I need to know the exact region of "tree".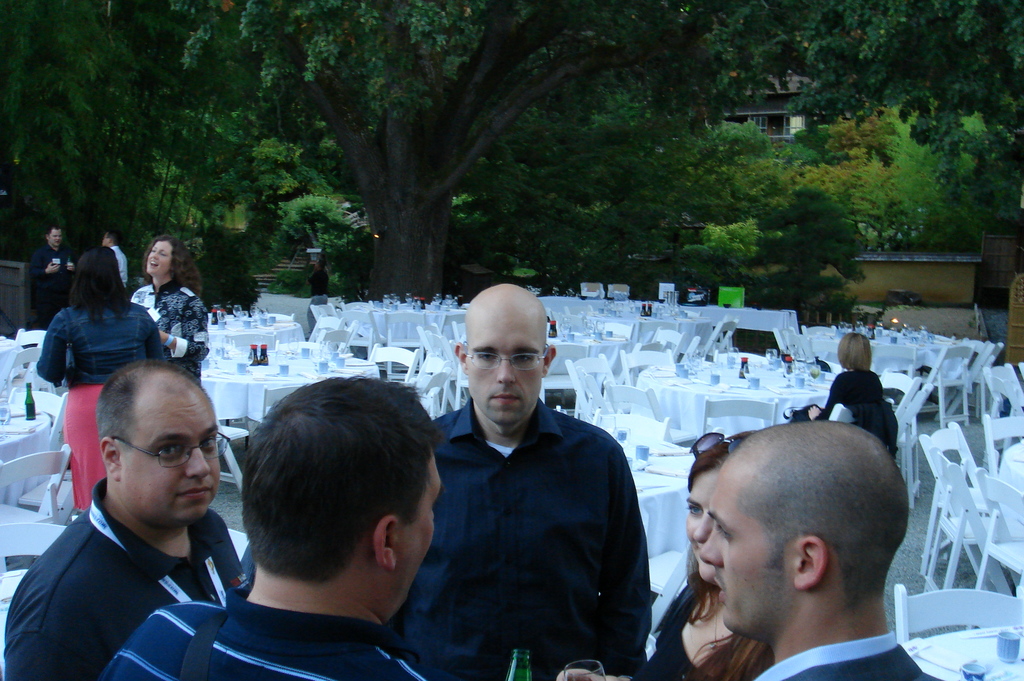
Region: [886,112,963,207].
